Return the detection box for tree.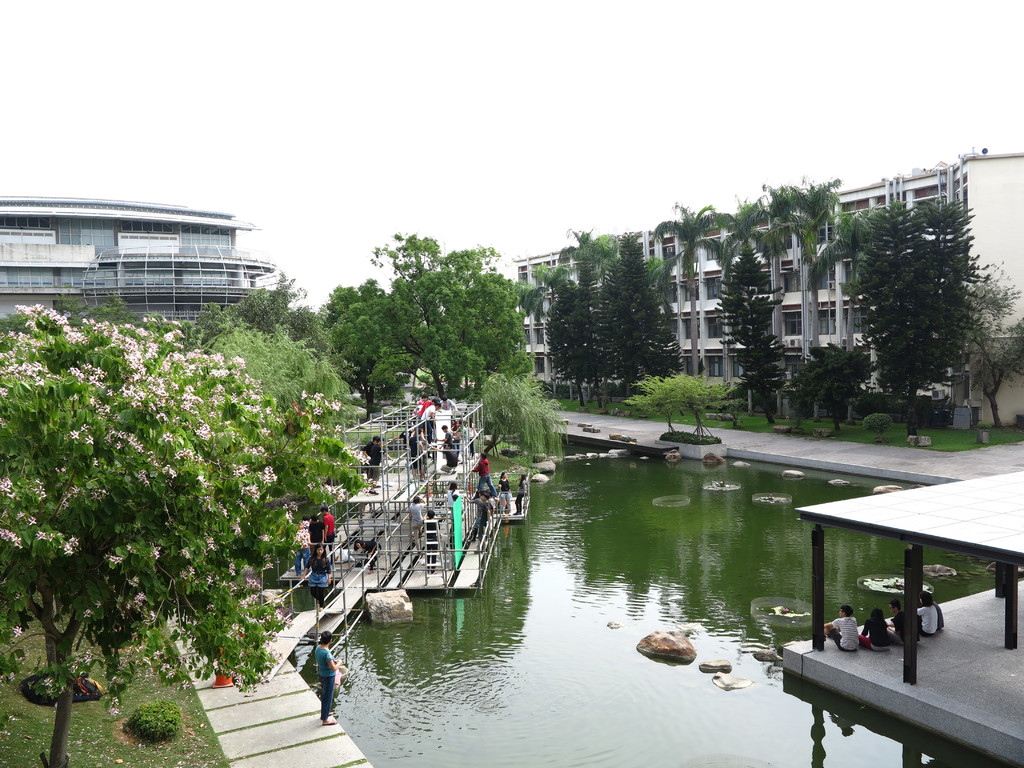
l=712, t=191, r=776, b=246.
